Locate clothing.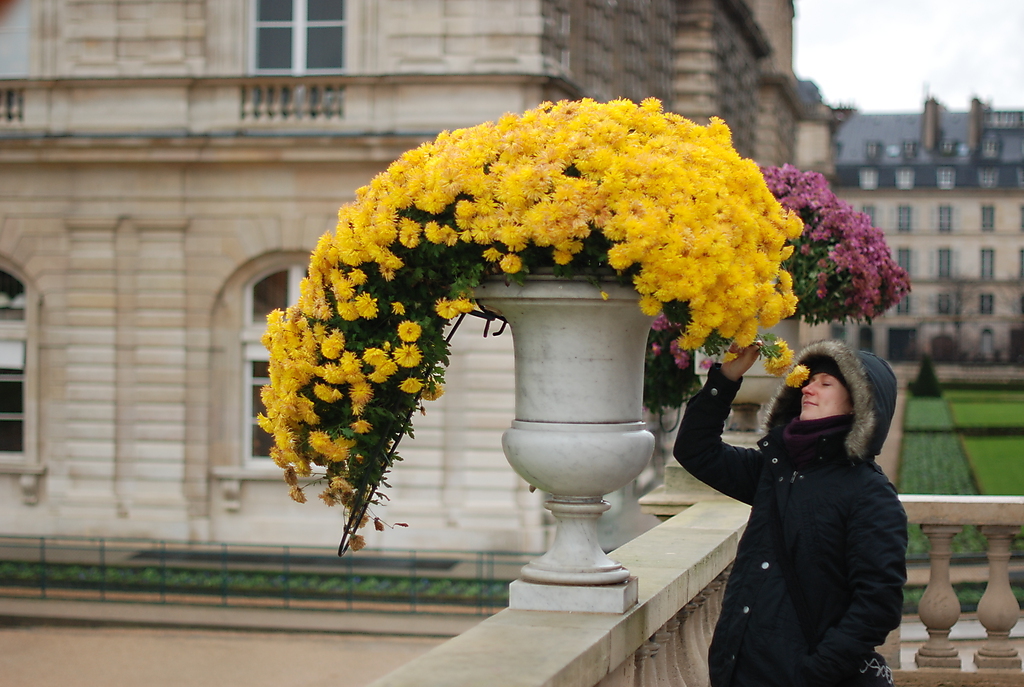
Bounding box: l=691, t=358, r=909, b=684.
